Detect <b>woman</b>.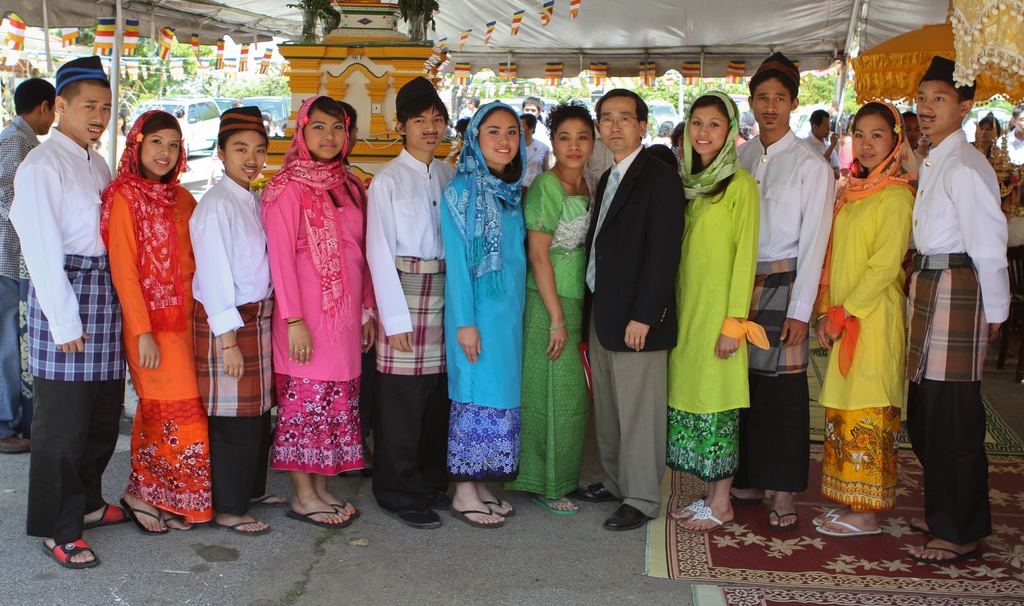
Detected at crop(261, 108, 281, 139).
